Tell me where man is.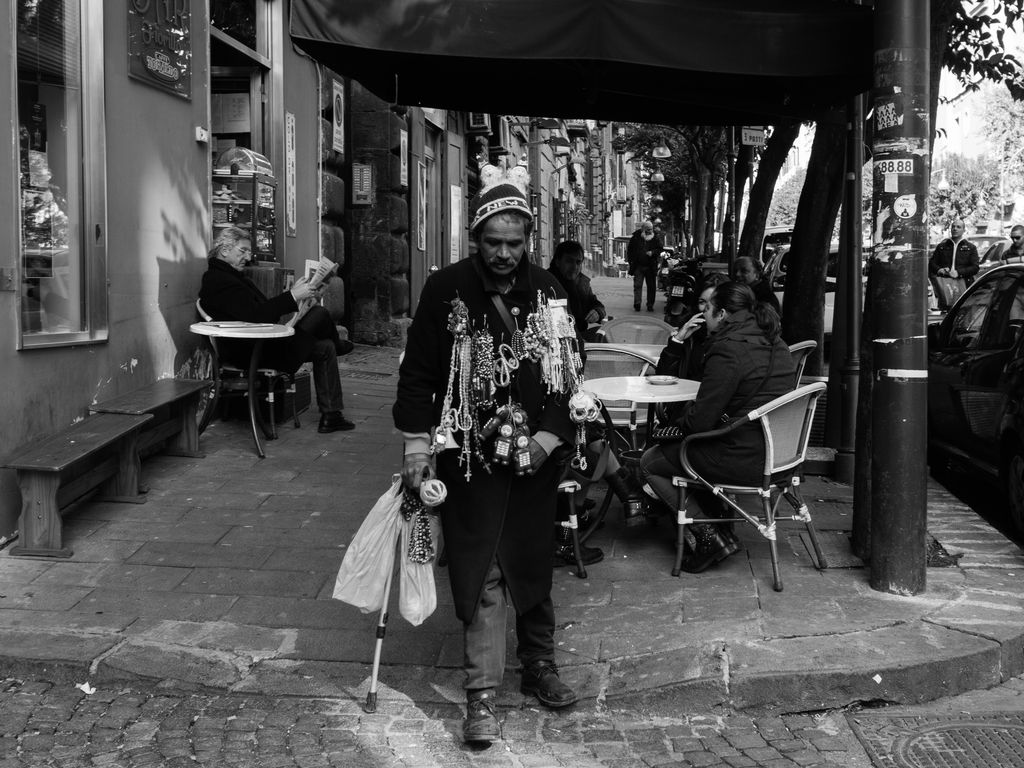
man is at (left=1003, top=220, right=1023, bottom=262).
